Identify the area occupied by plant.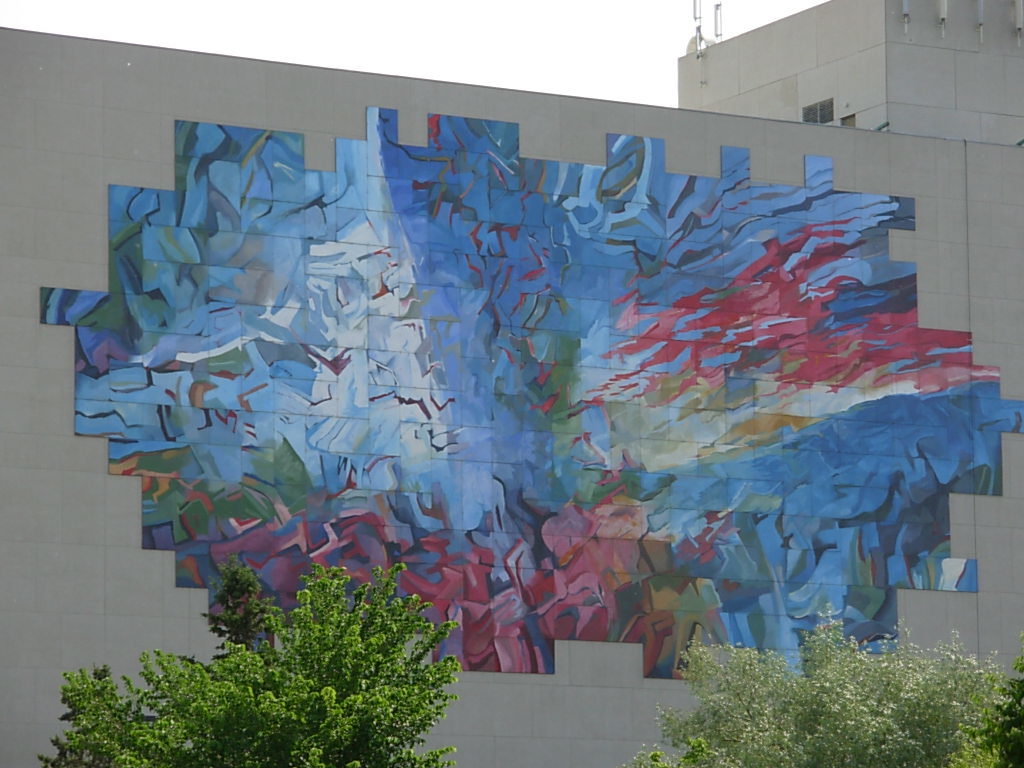
Area: [left=616, top=602, right=1017, bottom=767].
